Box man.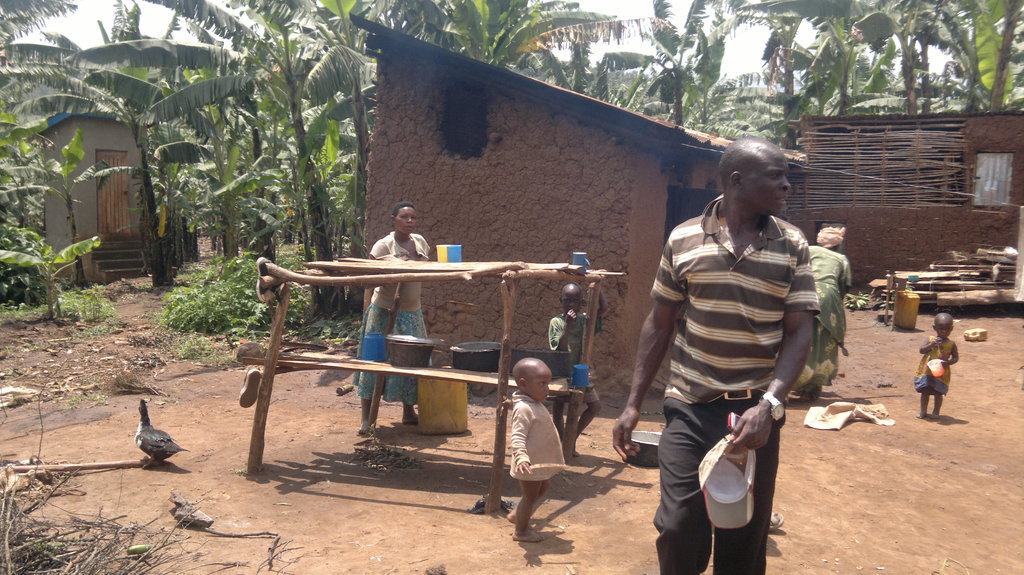
(x1=630, y1=130, x2=840, y2=566).
